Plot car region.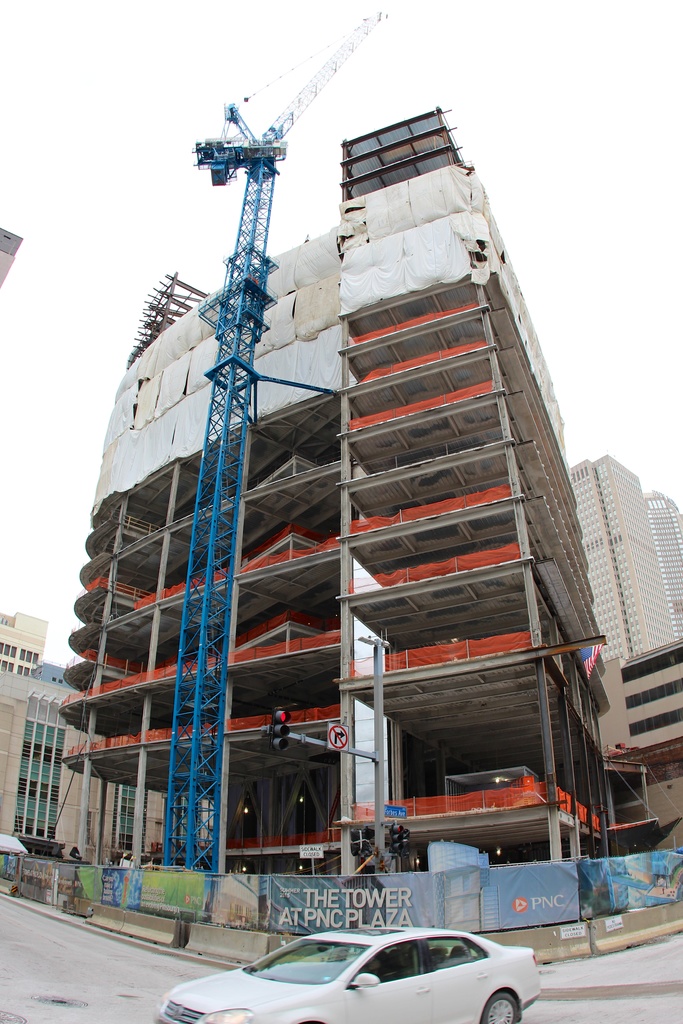
Plotted at locate(150, 925, 541, 1023).
